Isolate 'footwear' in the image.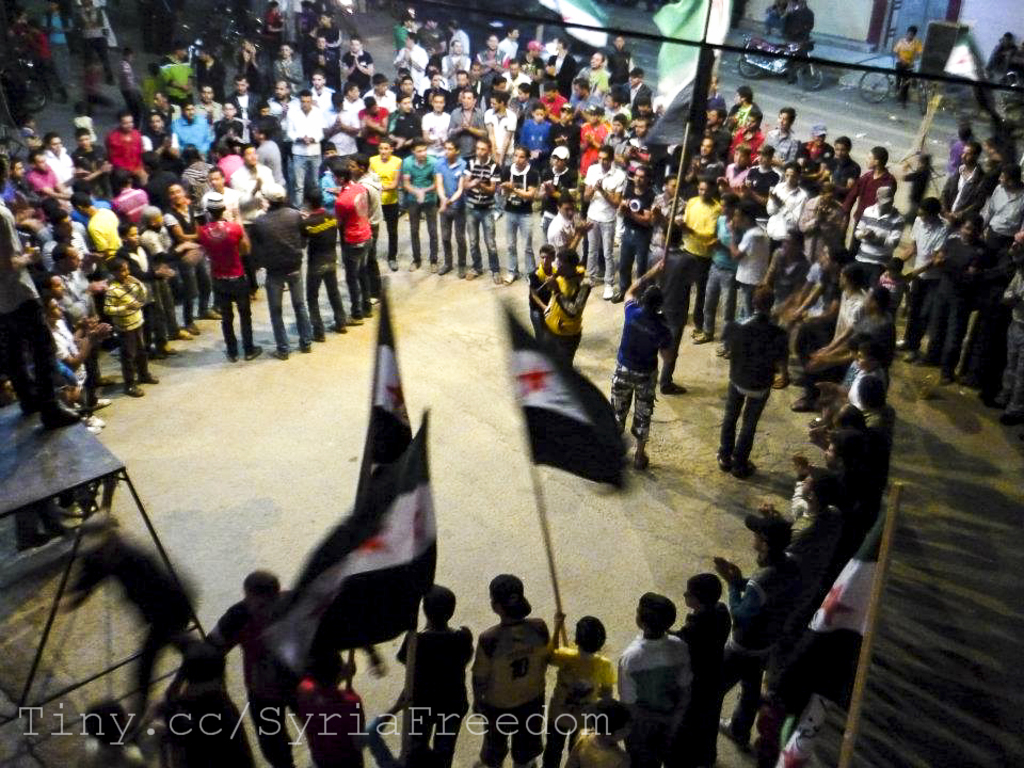
Isolated region: rect(86, 425, 101, 432).
